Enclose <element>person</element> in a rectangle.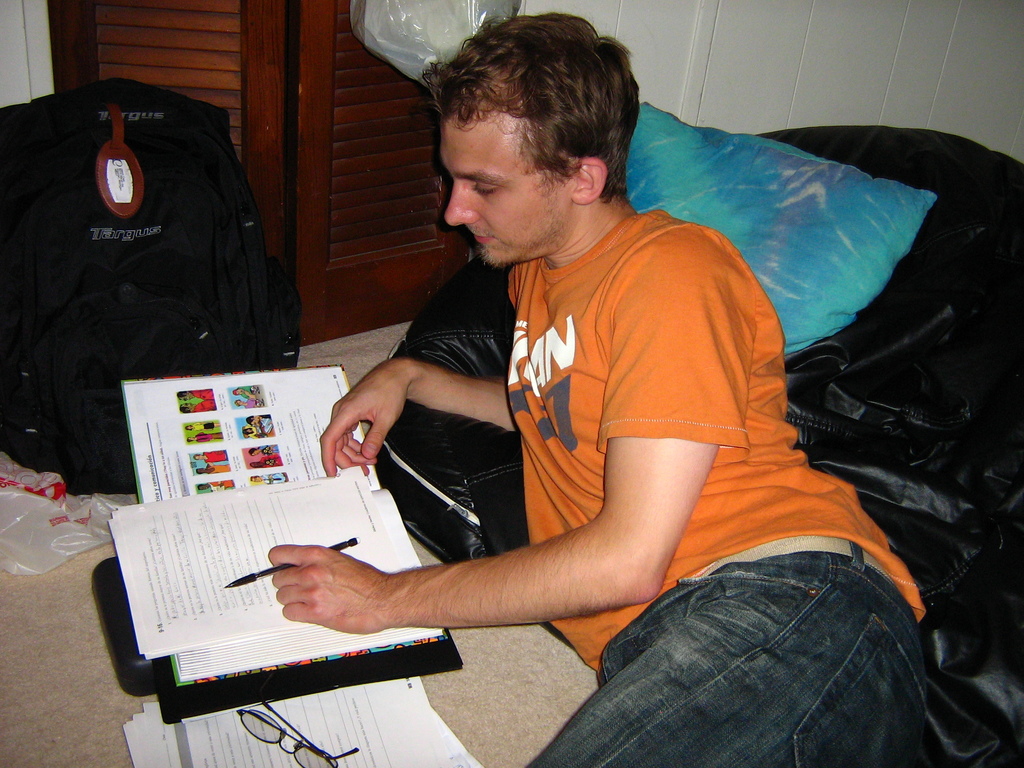
locate(260, 6, 916, 764).
